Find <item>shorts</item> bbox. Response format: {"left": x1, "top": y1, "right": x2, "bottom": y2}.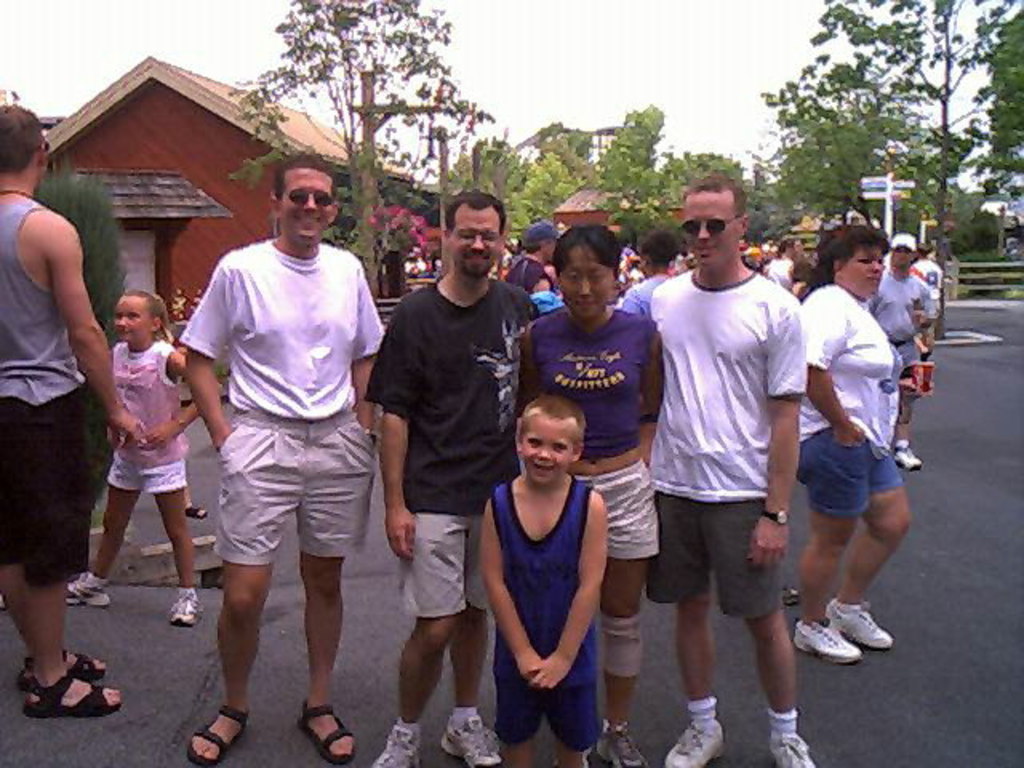
{"left": 0, "top": 389, "right": 93, "bottom": 586}.
